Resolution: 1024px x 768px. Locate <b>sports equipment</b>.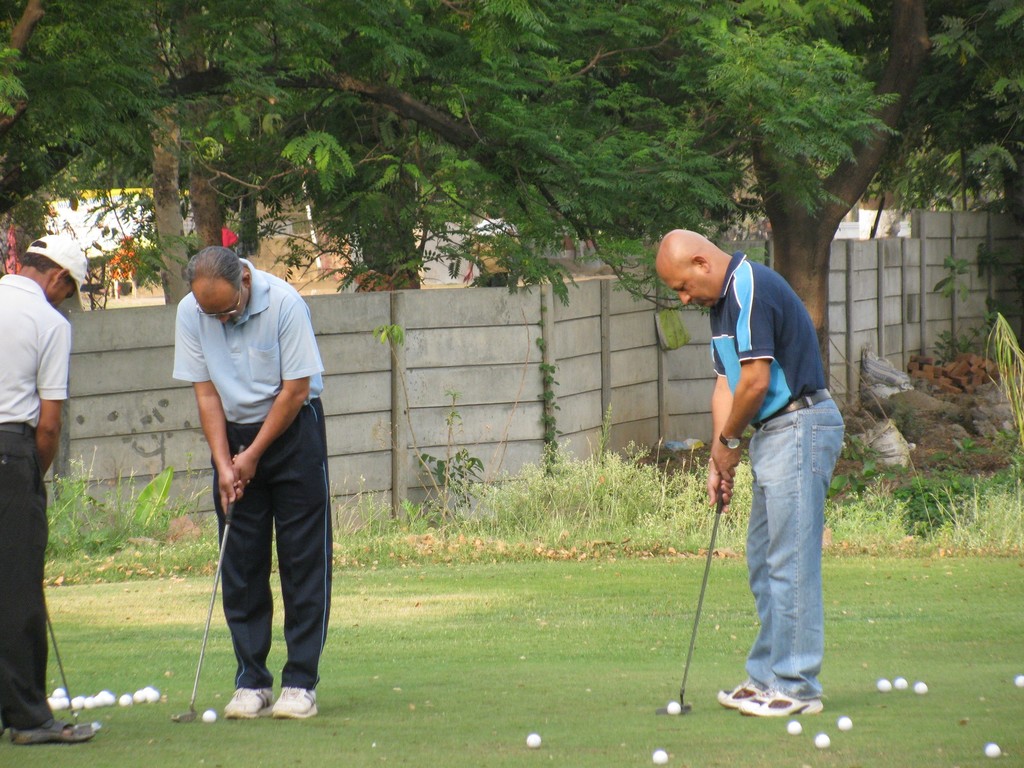
BBox(893, 677, 910, 687).
